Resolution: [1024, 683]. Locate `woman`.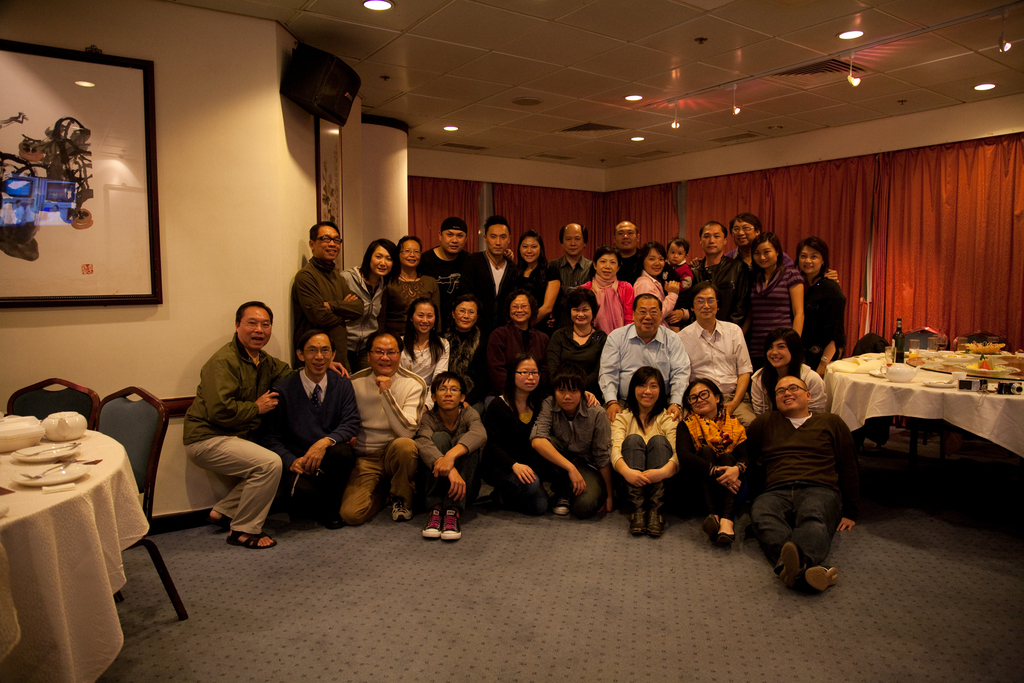
rect(541, 286, 606, 393).
